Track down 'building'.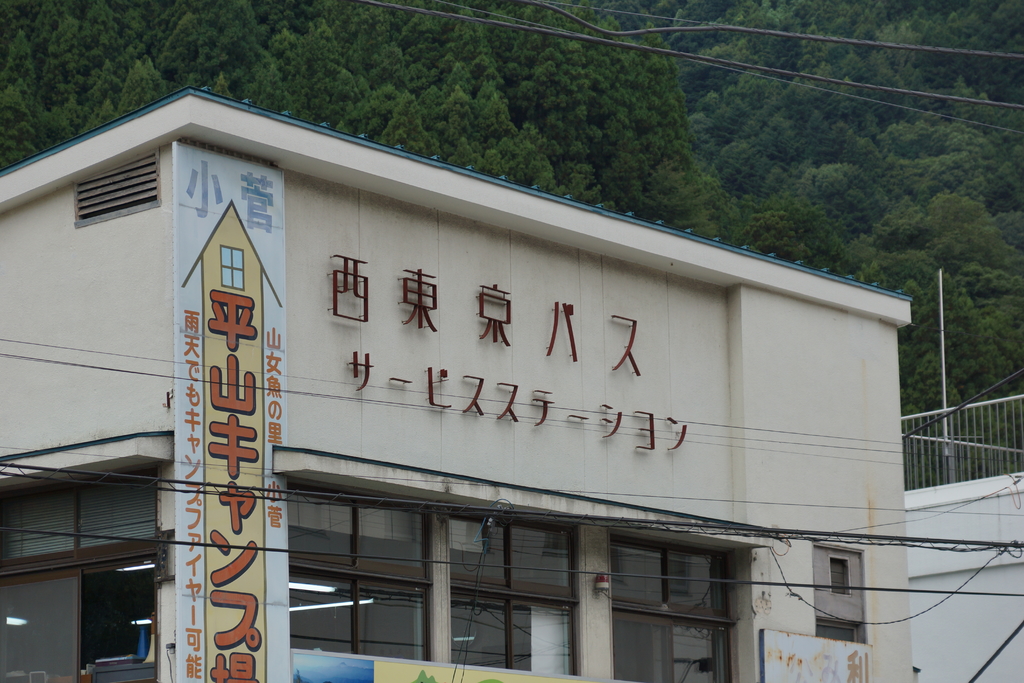
Tracked to 902 393 1023 682.
